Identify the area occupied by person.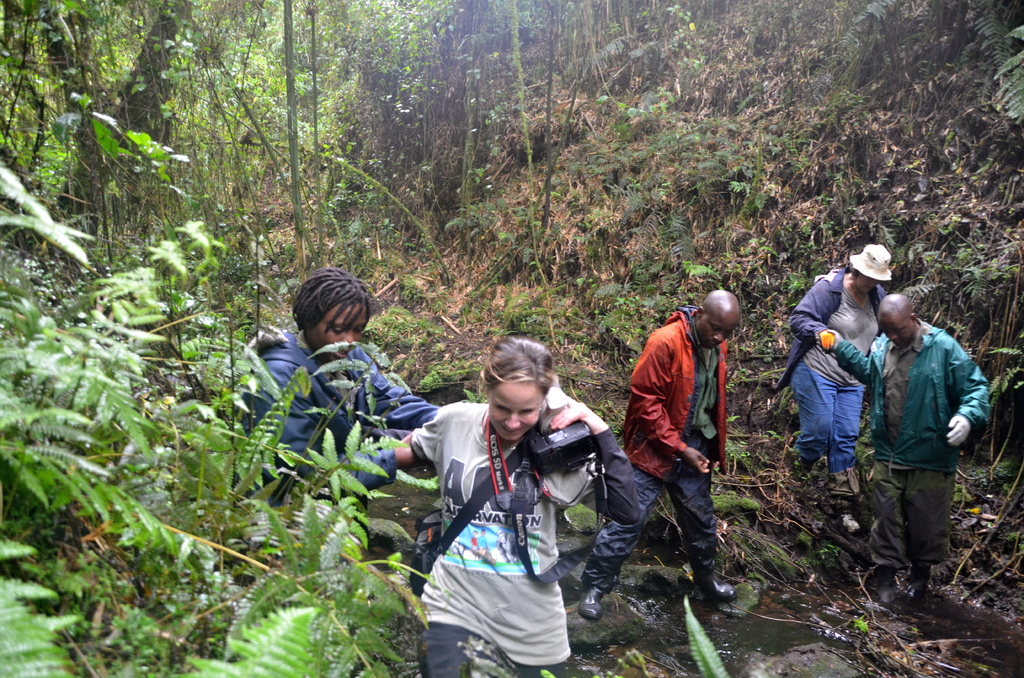
Area: left=855, top=254, right=974, bottom=603.
